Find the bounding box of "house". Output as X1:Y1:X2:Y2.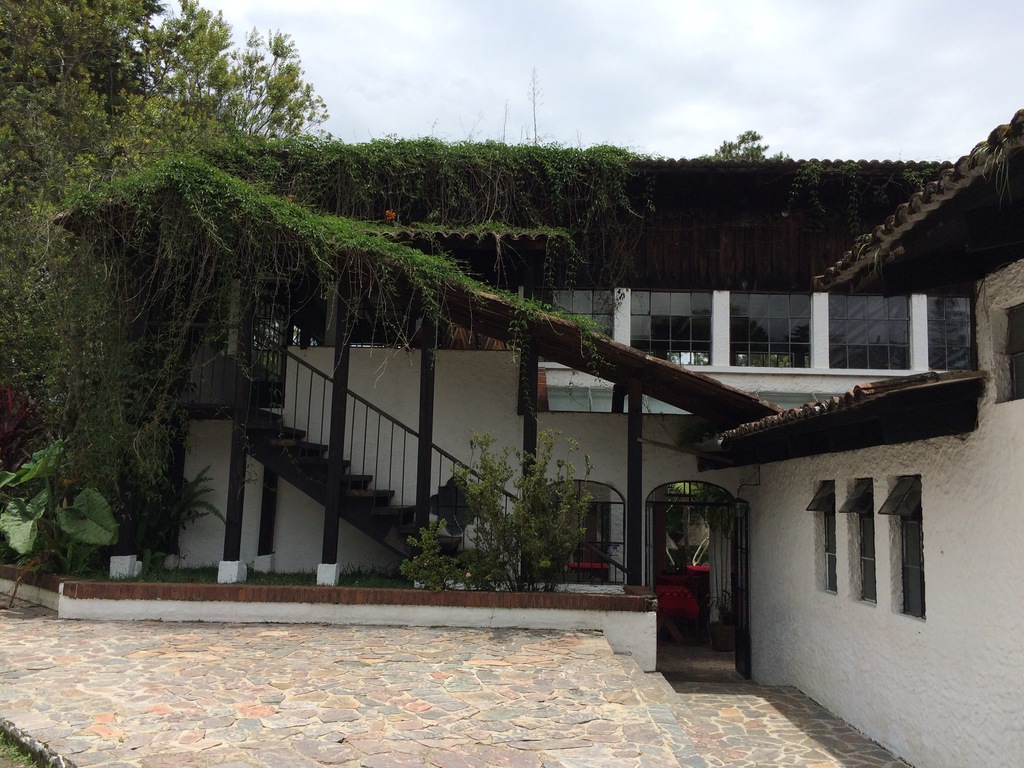
173:93:1023:767.
